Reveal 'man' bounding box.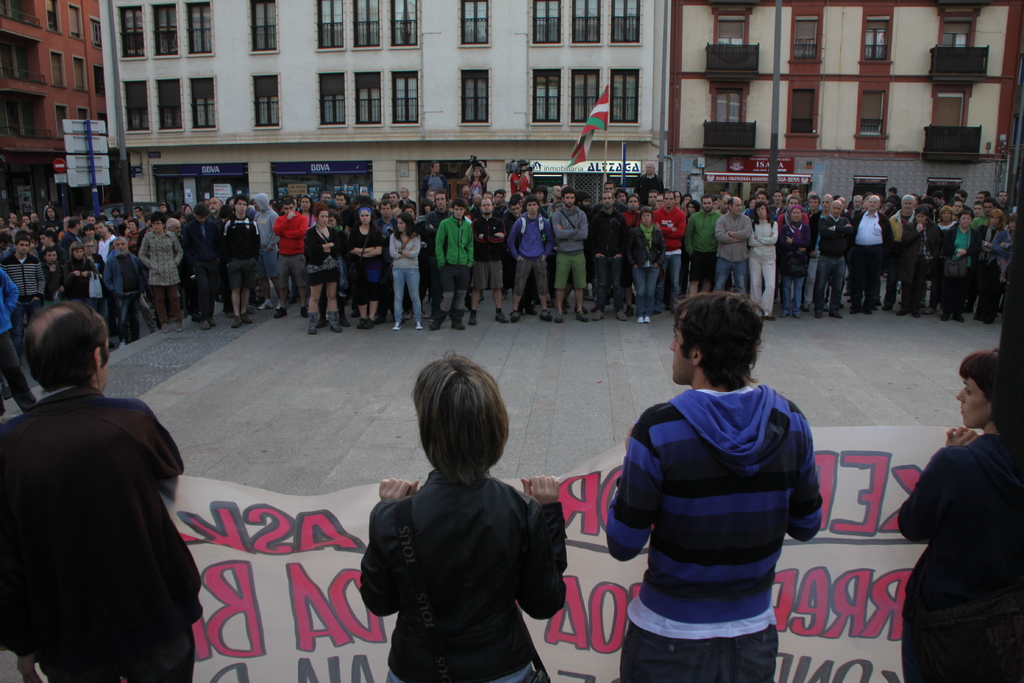
Revealed: [x1=332, y1=194, x2=344, y2=209].
